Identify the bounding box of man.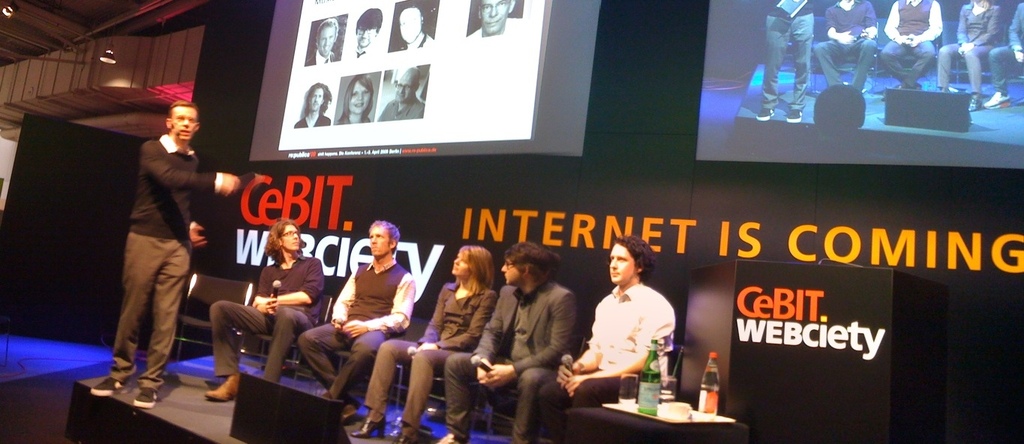
(left=470, top=0, right=526, bottom=37).
